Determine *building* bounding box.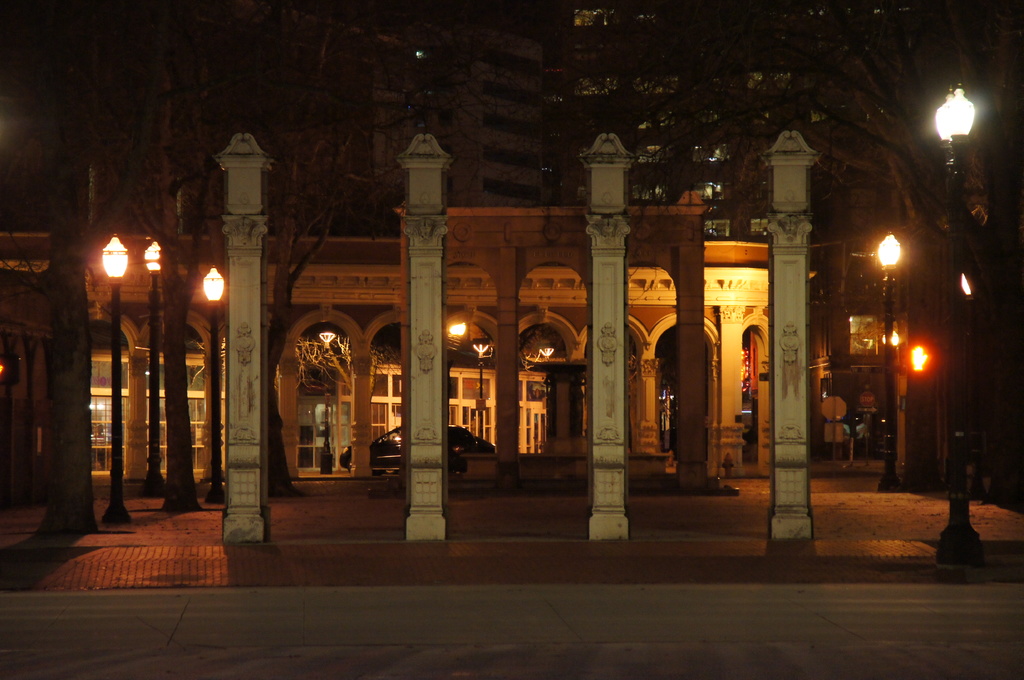
Determined: x1=157 y1=0 x2=734 y2=196.
